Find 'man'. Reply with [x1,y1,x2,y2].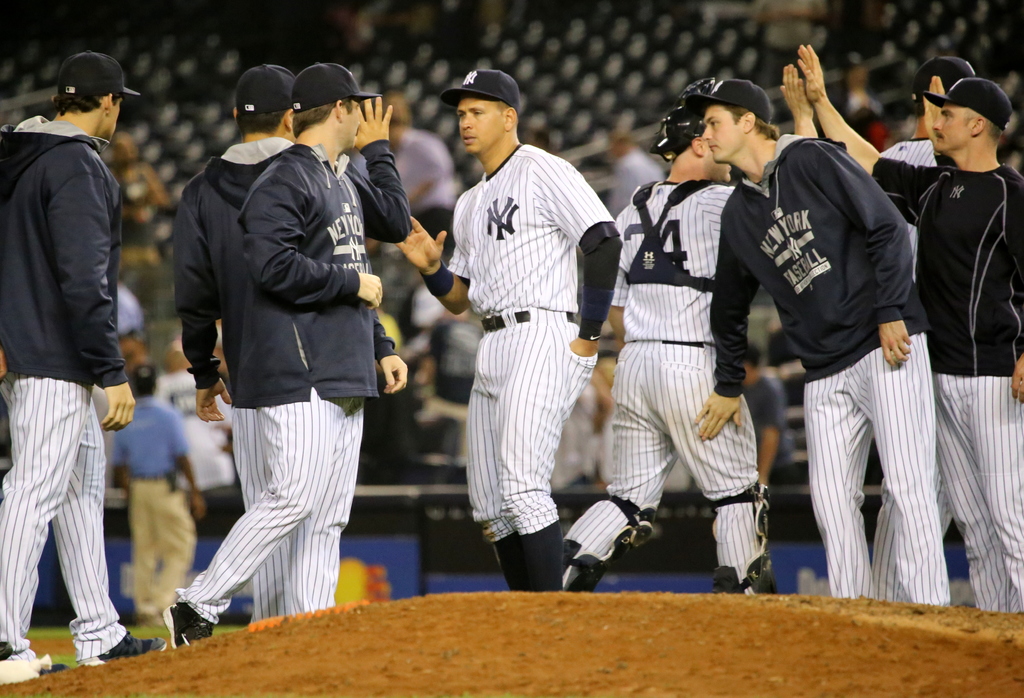
[177,62,399,631].
